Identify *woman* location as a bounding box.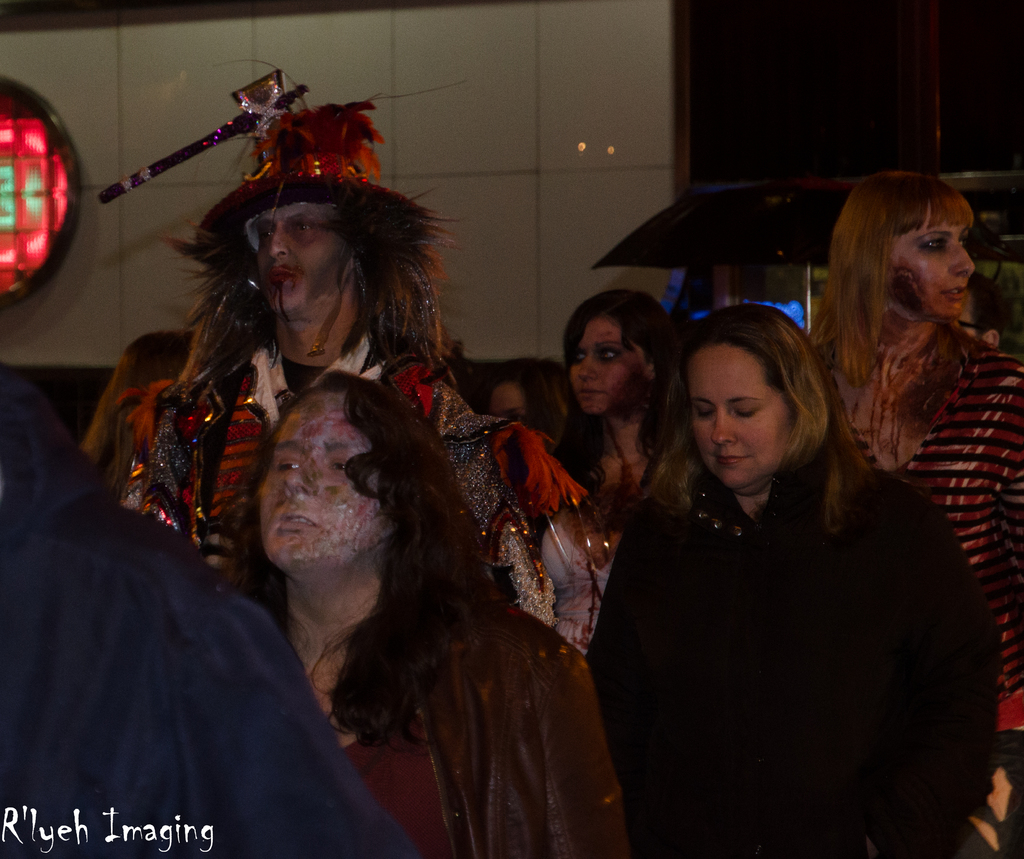
region(806, 164, 1023, 735).
